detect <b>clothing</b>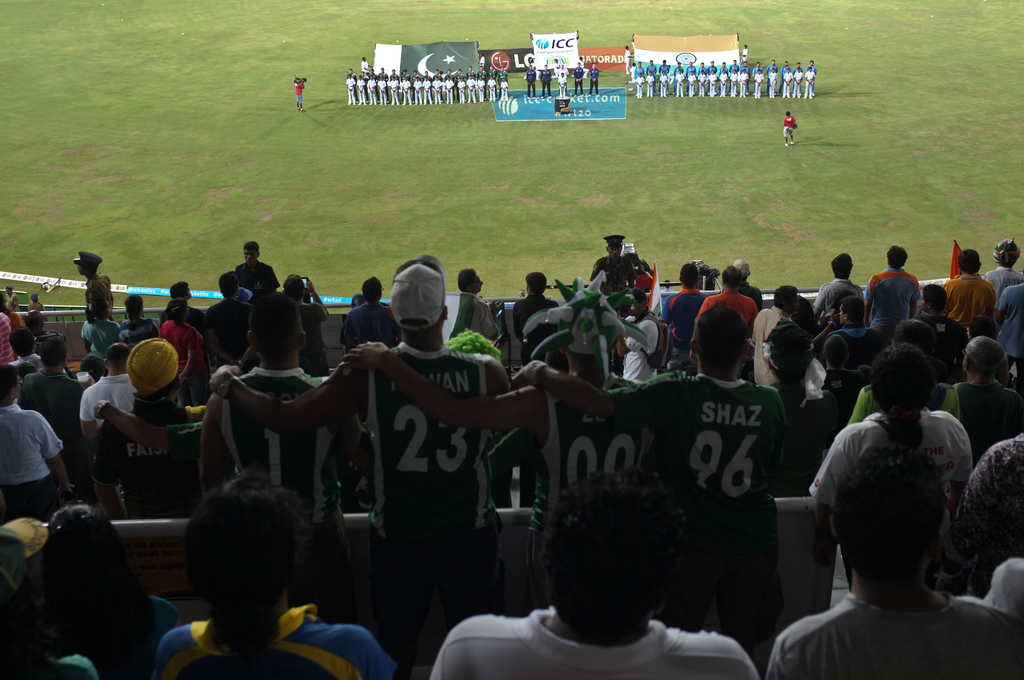
l=781, t=115, r=798, b=138
